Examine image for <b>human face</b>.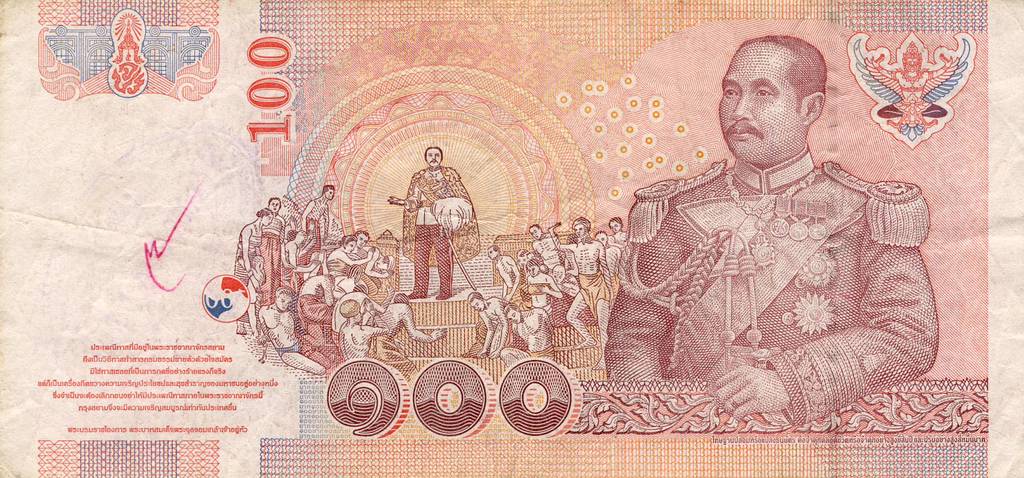
Examination result: 426,144,438,163.
